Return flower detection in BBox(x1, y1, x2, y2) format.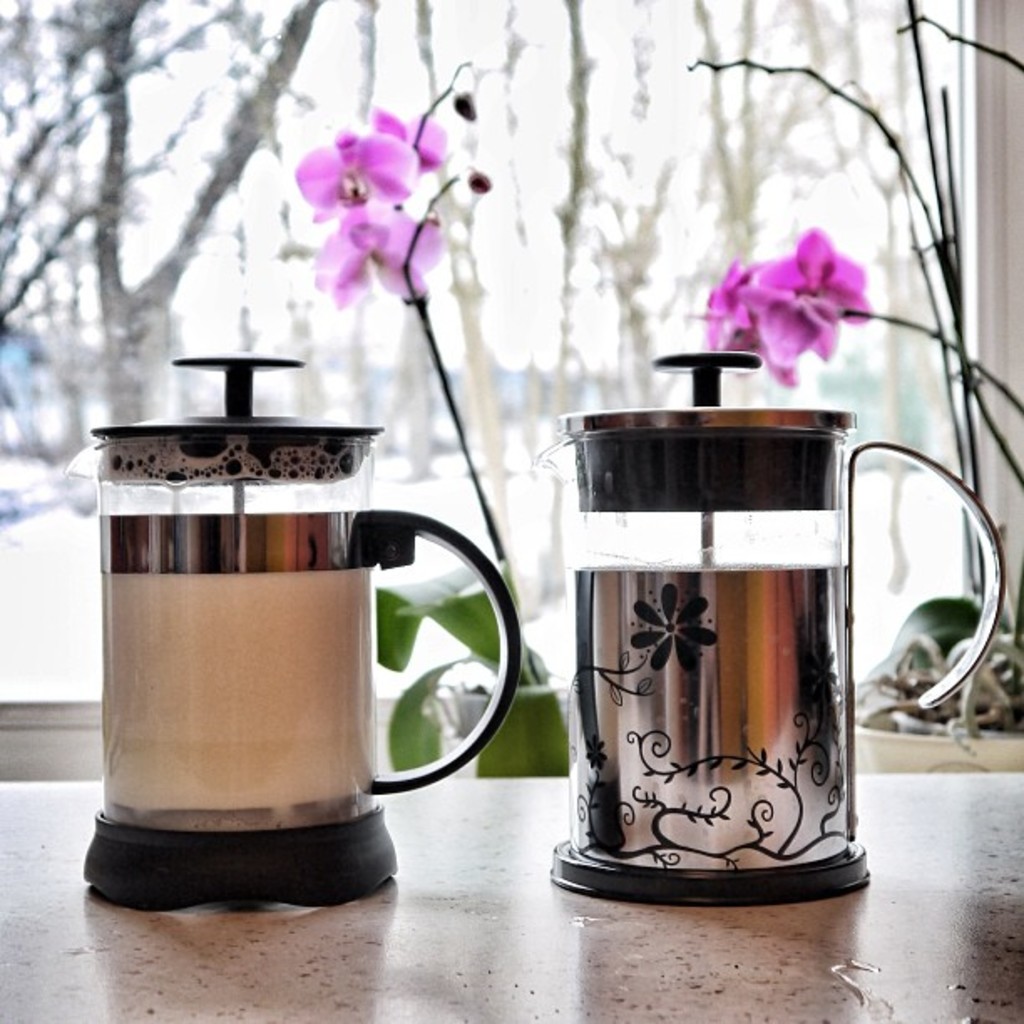
BBox(294, 125, 417, 224).
